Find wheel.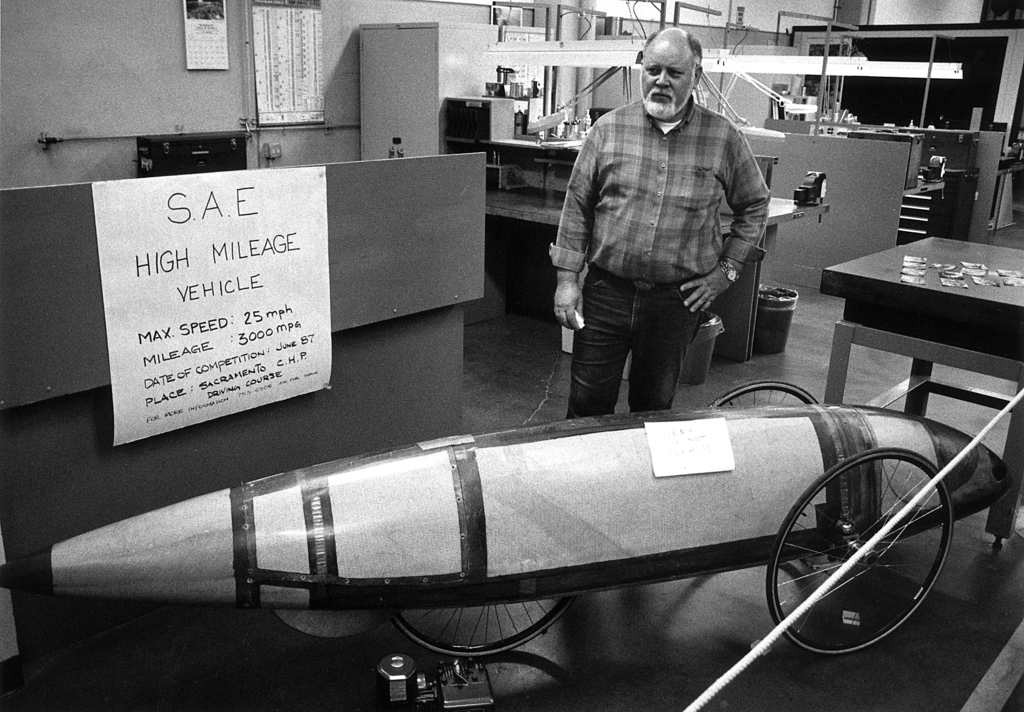
crop(710, 378, 821, 414).
